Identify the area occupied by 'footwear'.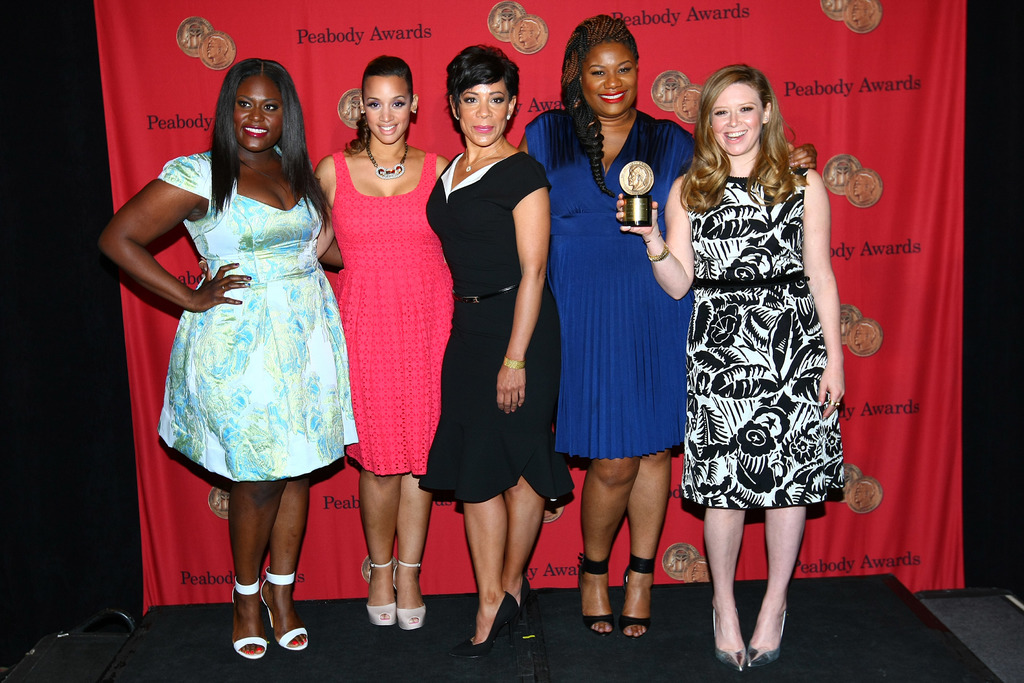
Area: x1=353 y1=548 x2=418 y2=641.
